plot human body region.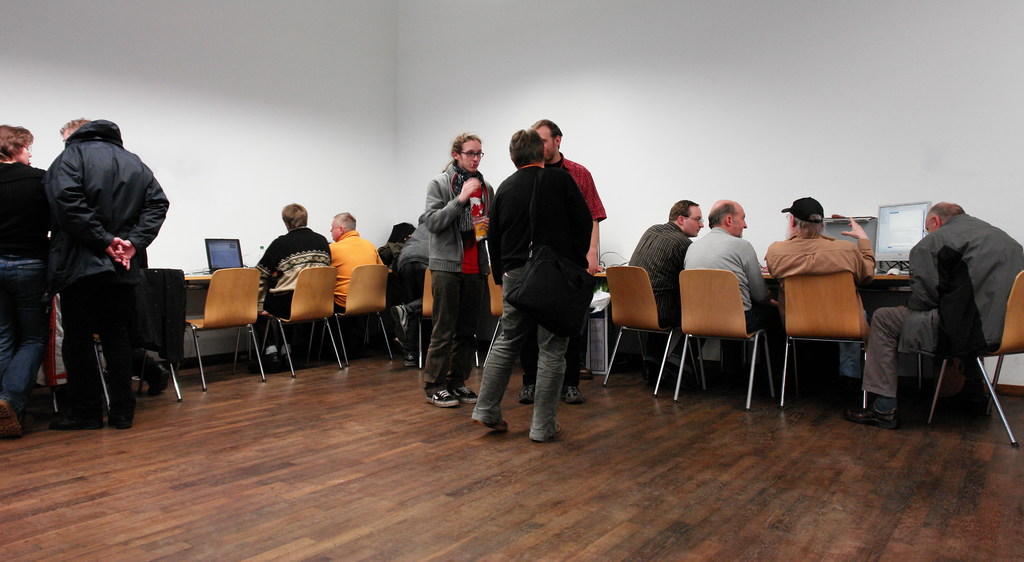
Plotted at {"x1": 323, "y1": 231, "x2": 382, "y2": 349}.
